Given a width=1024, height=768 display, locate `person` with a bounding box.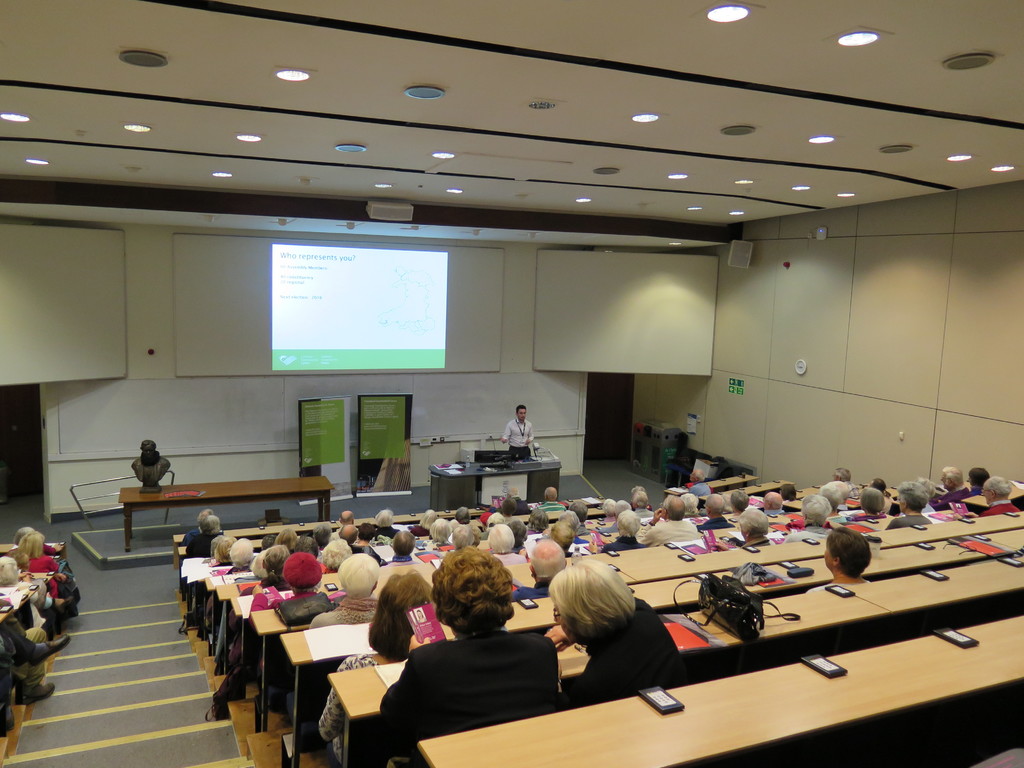
Located: [808, 524, 874, 593].
